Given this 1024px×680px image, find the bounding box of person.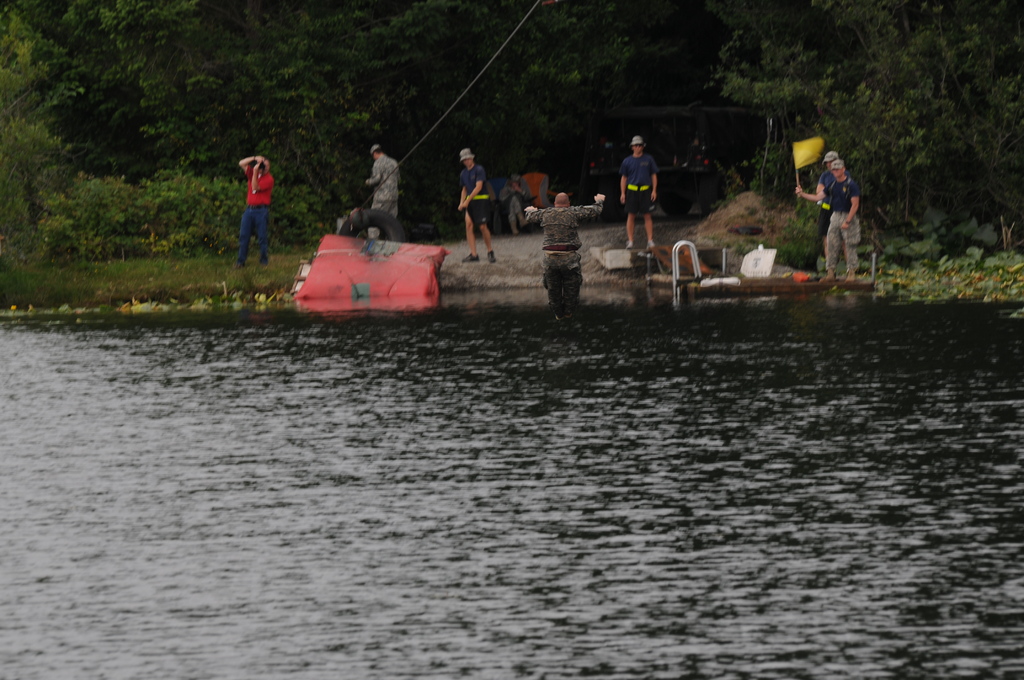
Rect(607, 131, 663, 261).
